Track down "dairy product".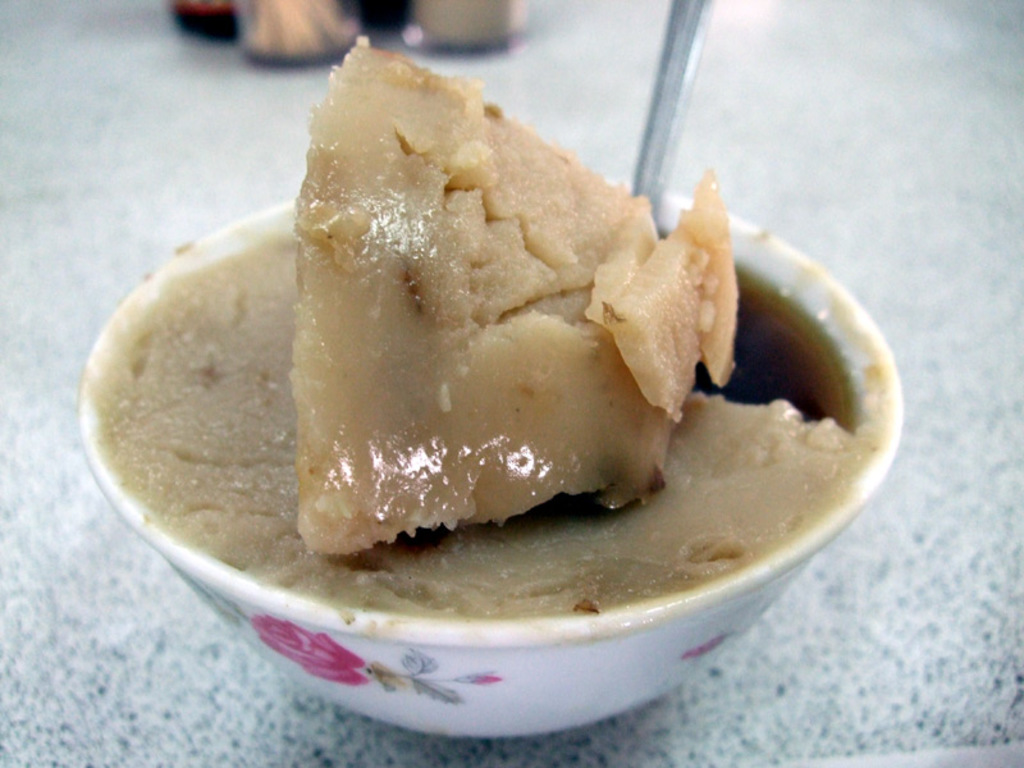
Tracked to crop(86, 232, 868, 637).
